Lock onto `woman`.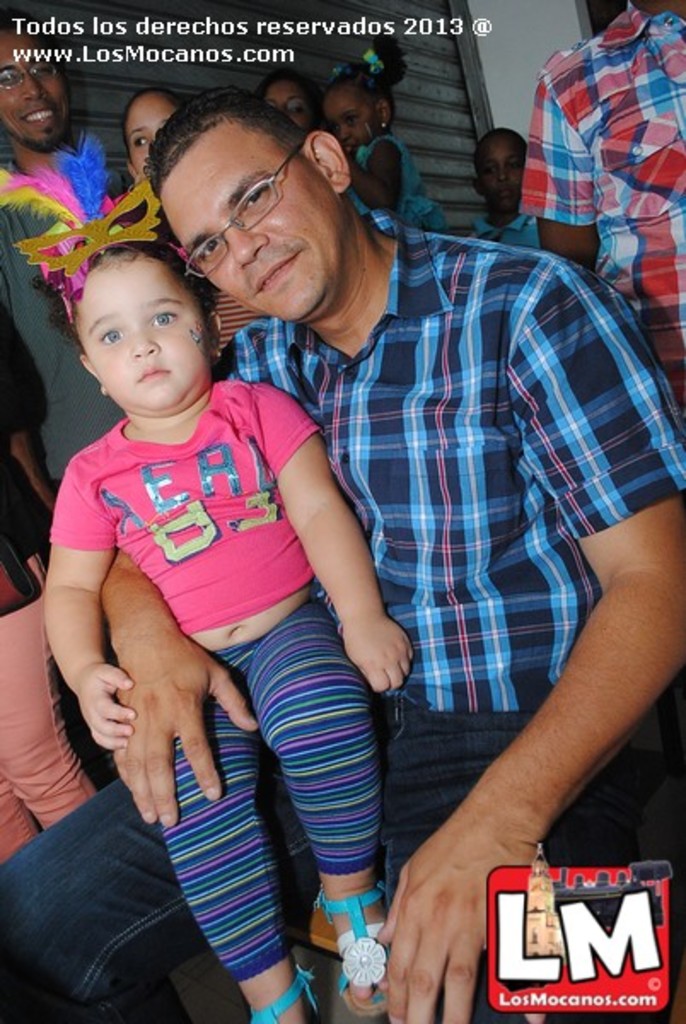
Locked: bbox=(201, 53, 326, 338).
